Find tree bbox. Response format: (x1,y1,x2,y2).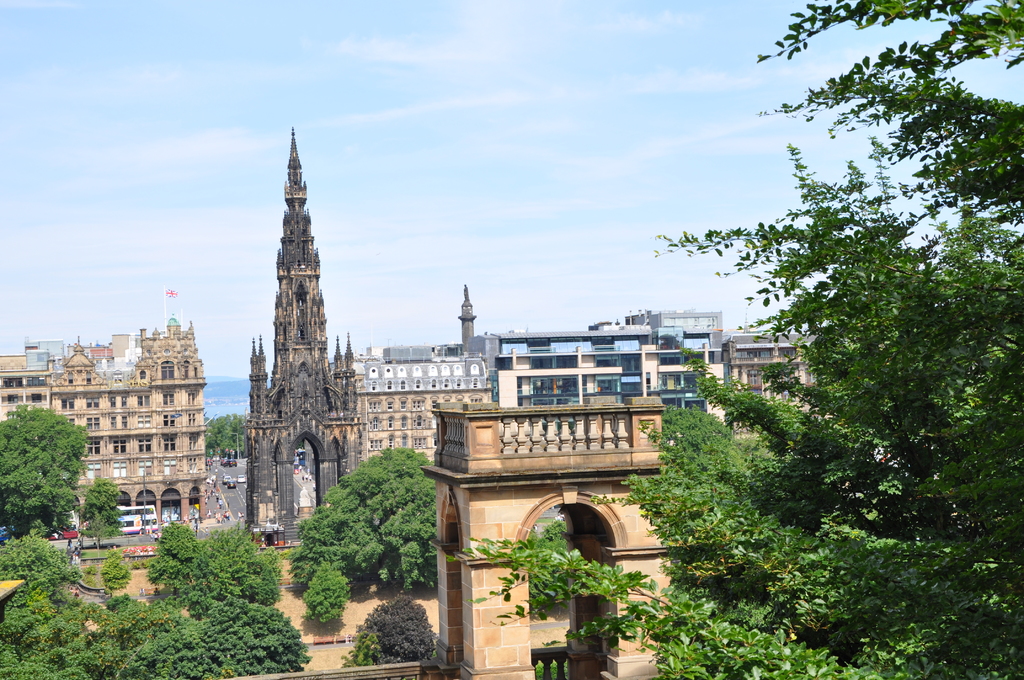
(7,517,87,576).
